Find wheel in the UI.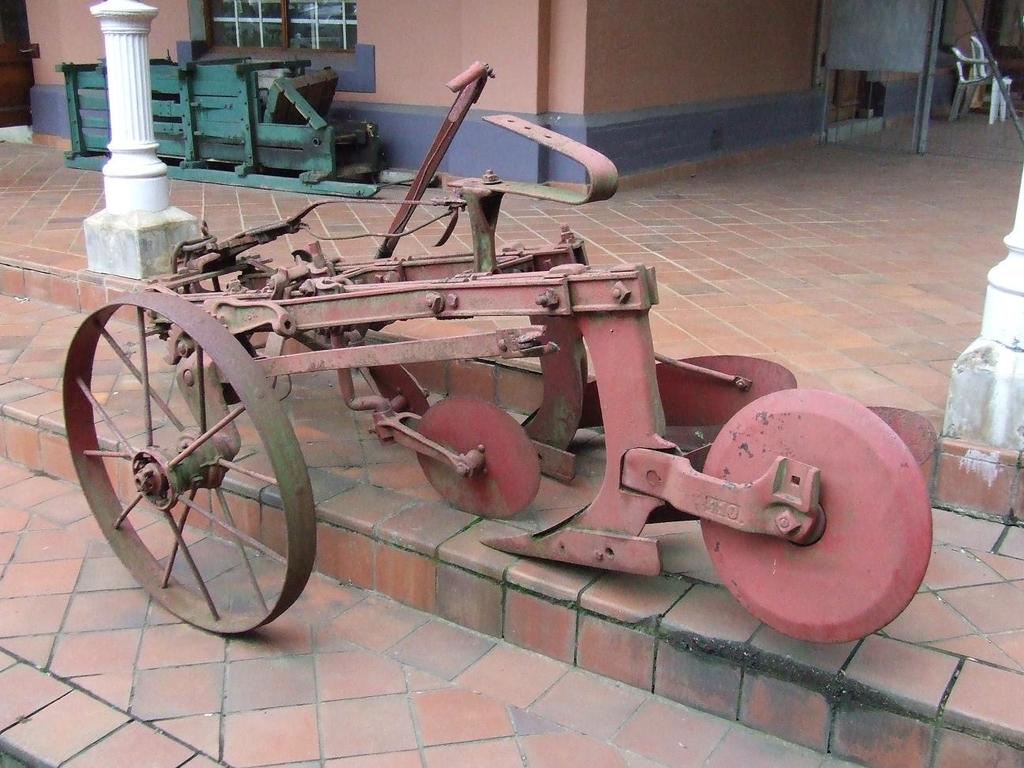
UI element at rect(75, 276, 317, 617).
